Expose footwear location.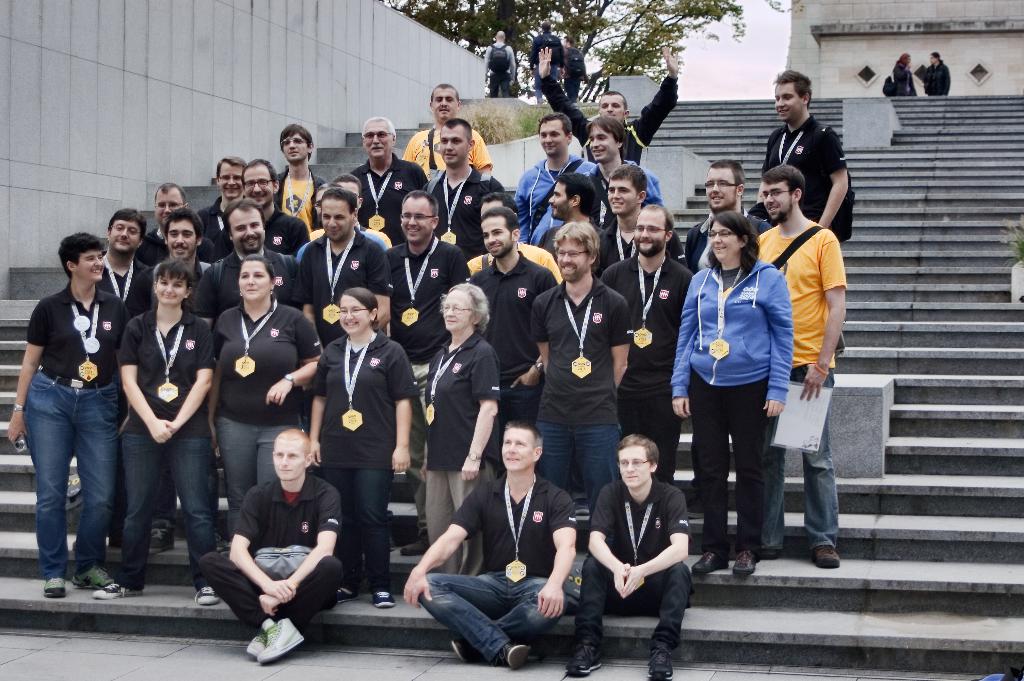
Exposed at <box>335,587,360,603</box>.
